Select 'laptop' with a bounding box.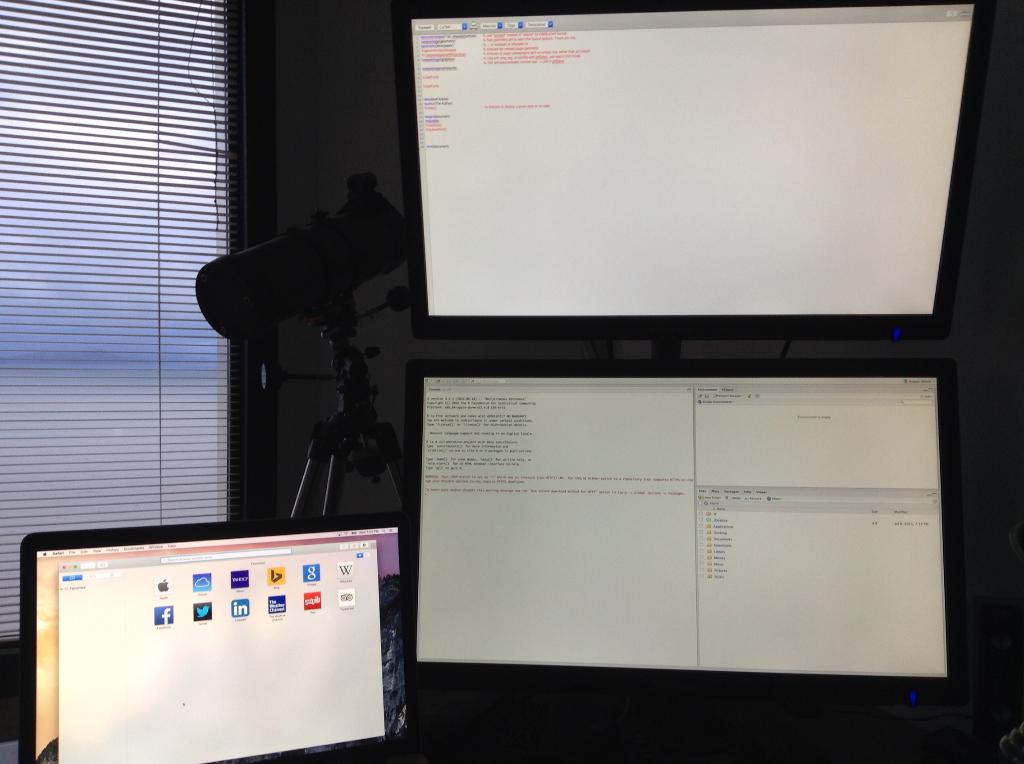
bbox=[34, 529, 401, 763].
